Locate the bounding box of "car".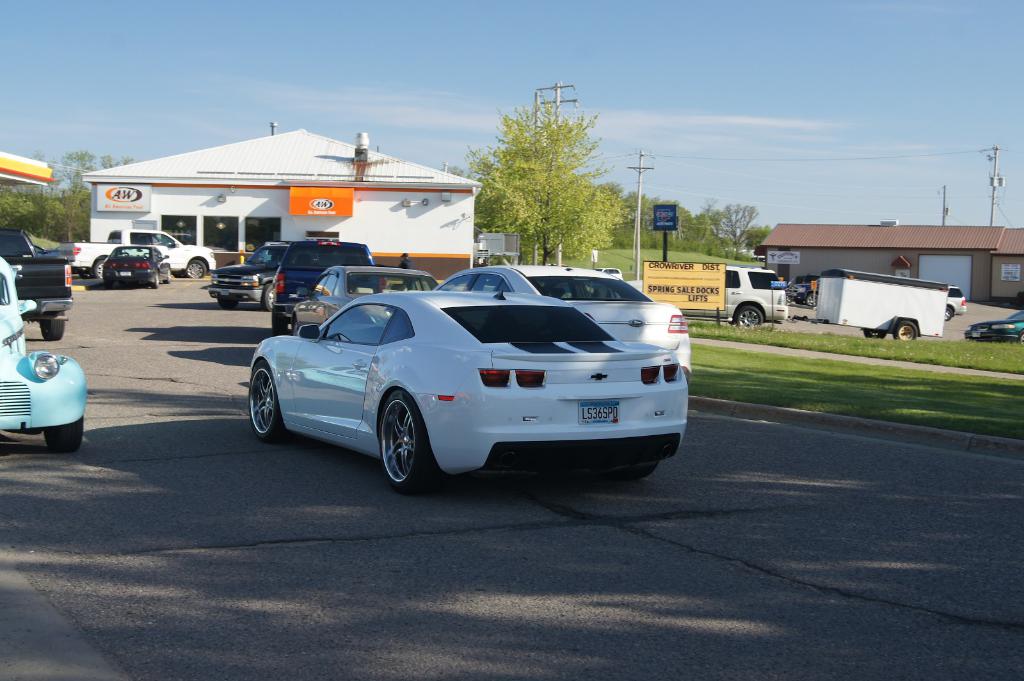
Bounding box: <box>218,240,286,305</box>.
